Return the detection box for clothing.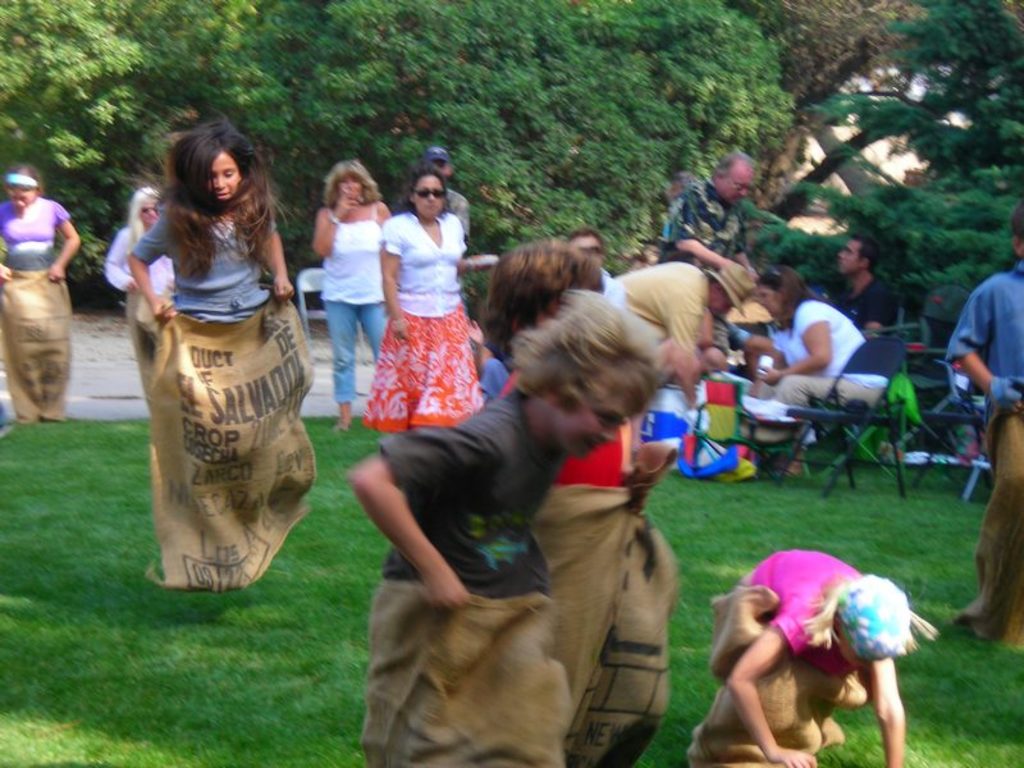
[left=128, top=201, right=278, bottom=334].
